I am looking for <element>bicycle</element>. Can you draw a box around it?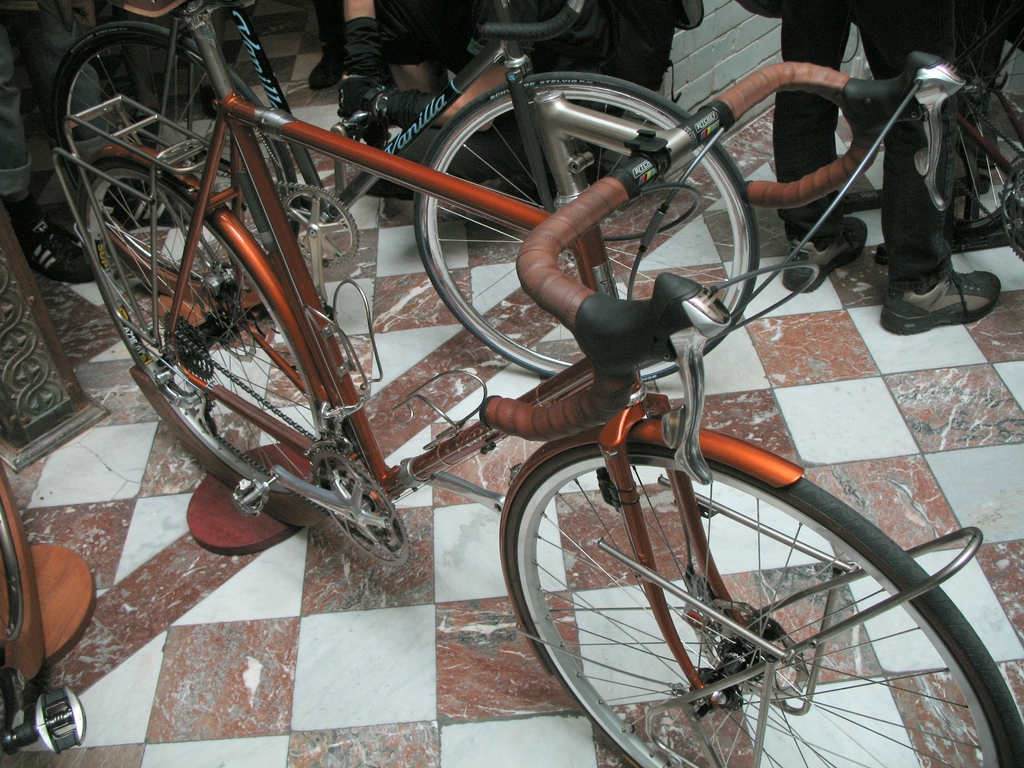
Sure, the bounding box is {"left": 42, "top": 0, "right": 1023, "bottom": 767}.
